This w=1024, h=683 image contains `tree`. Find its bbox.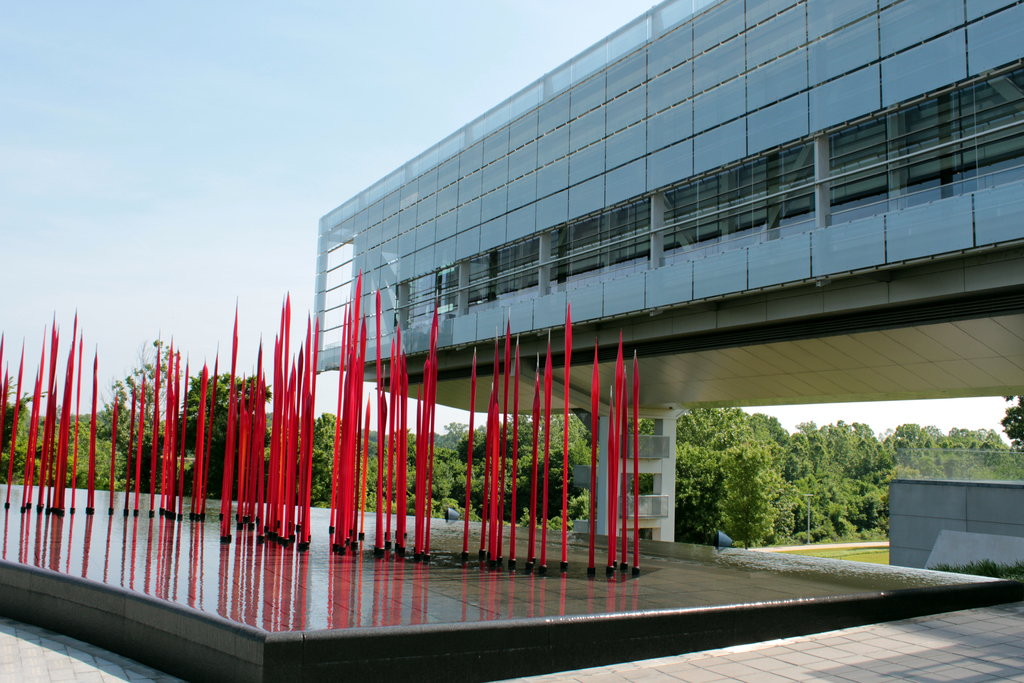
locate(455, 402, 593, 525).
